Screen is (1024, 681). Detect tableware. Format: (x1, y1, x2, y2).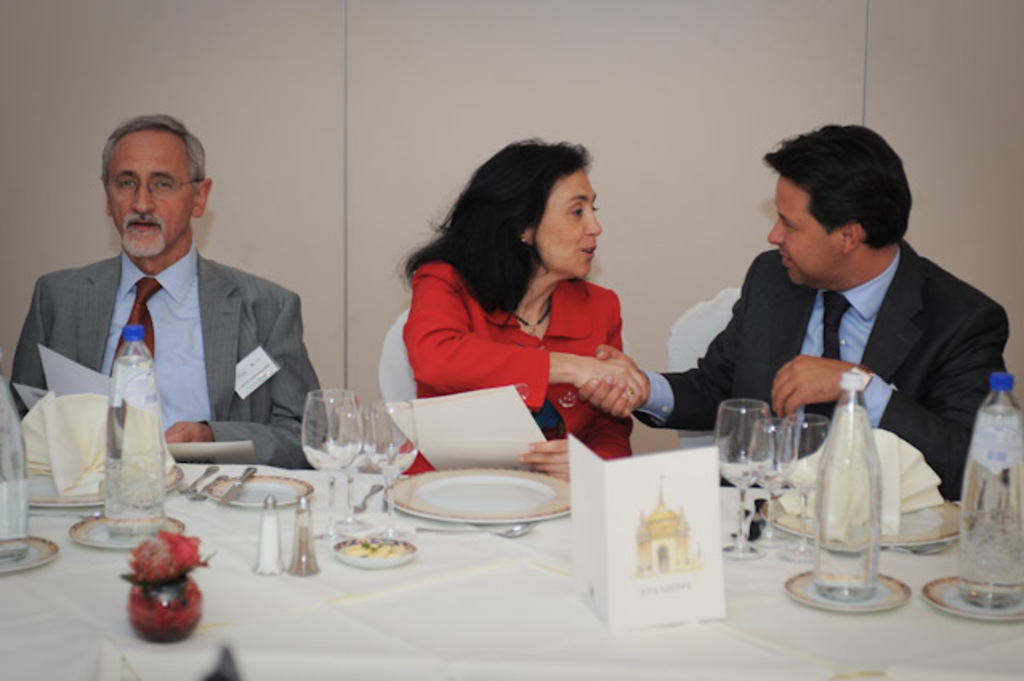
(736, 410, 798, 506).
